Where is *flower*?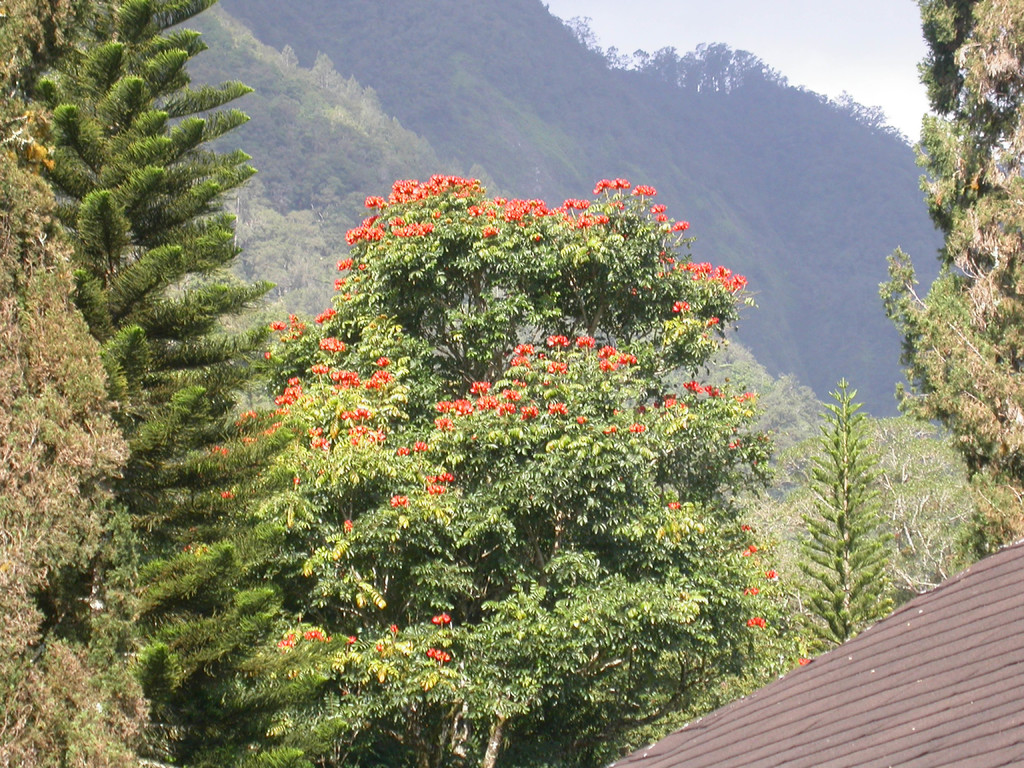
<region>734, 393, 753, 408</region>.
